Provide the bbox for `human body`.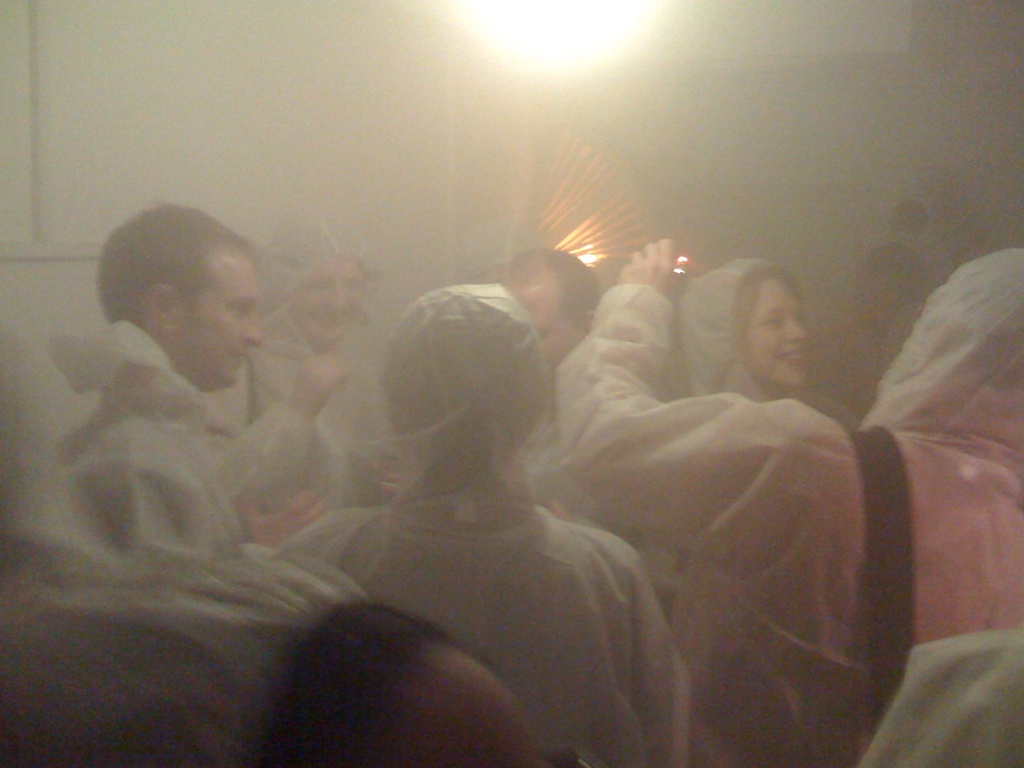
x1=850, y1=191, x2=941, y2=376.
